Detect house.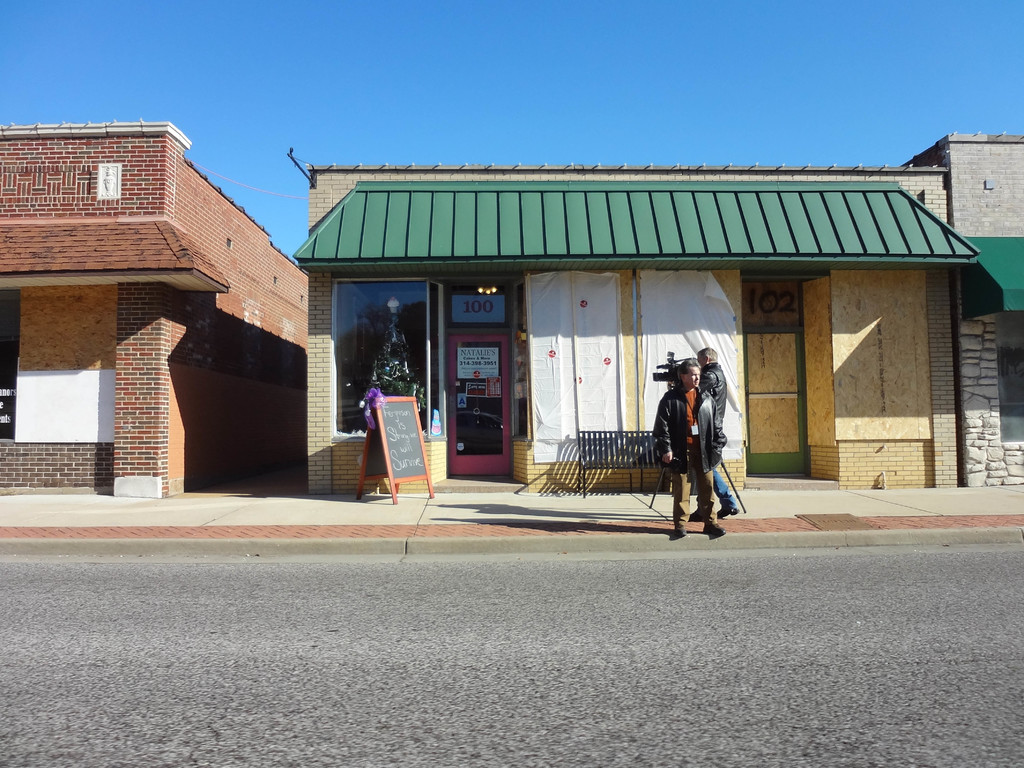
Detected at 0, 113, 301, 503.
